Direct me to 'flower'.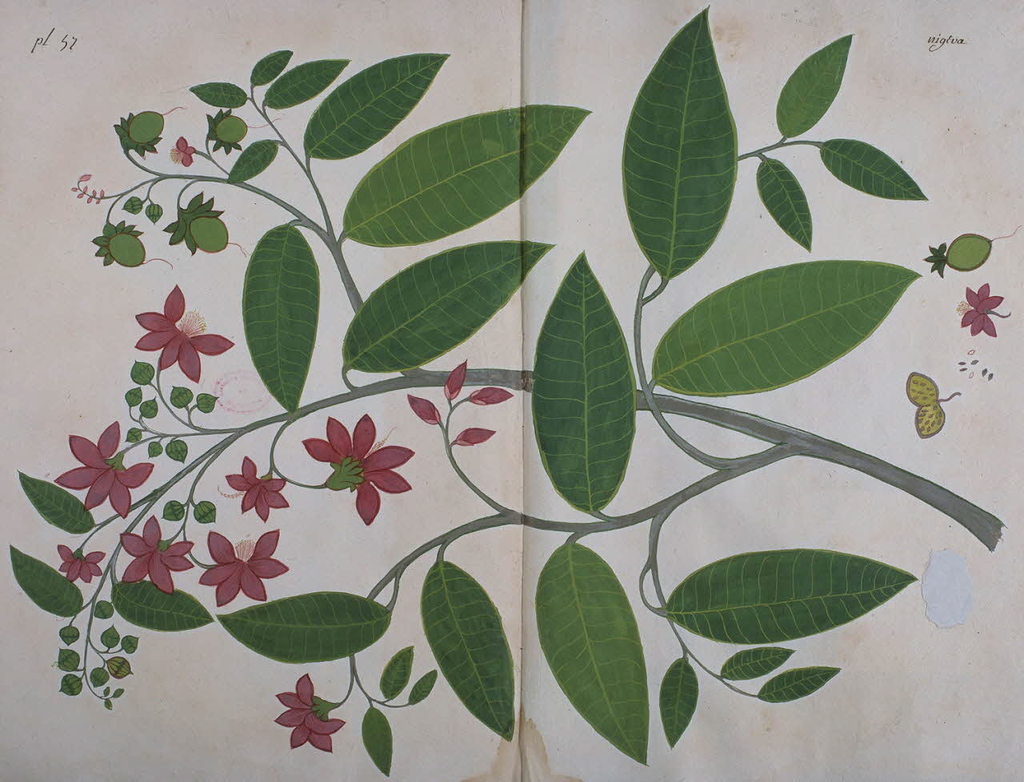
Direction: x1=225, y1=455, x2=287, y2=515.
